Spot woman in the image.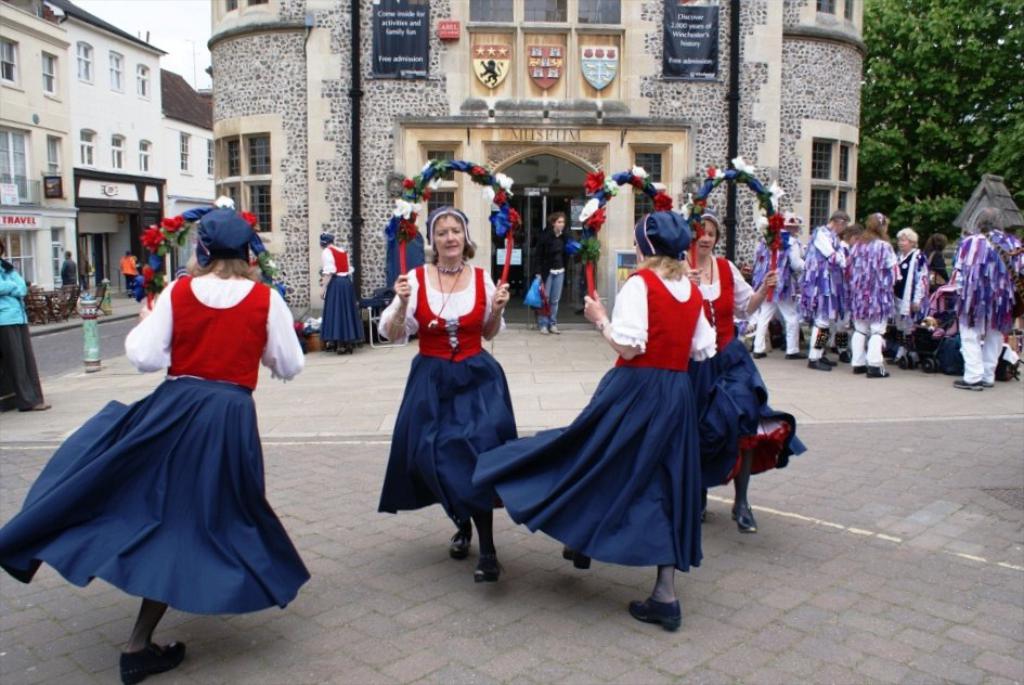
woman found at [x1=916, y1=237, x2=945, y2=315].
